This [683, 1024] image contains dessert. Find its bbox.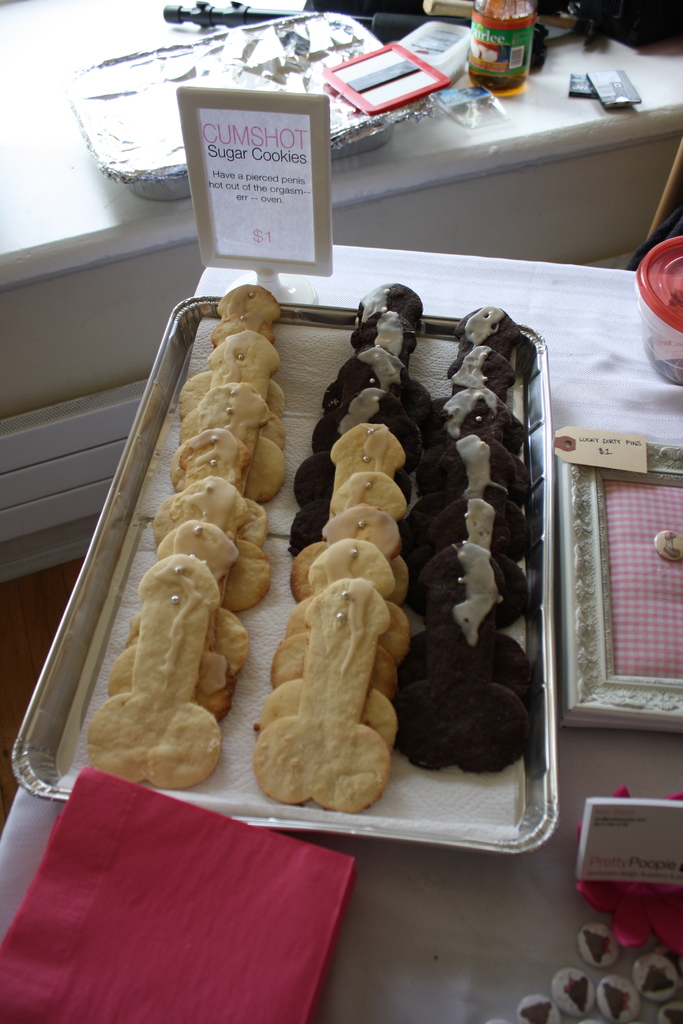
(x1=468, y1=308, x2=524, y2=353).
